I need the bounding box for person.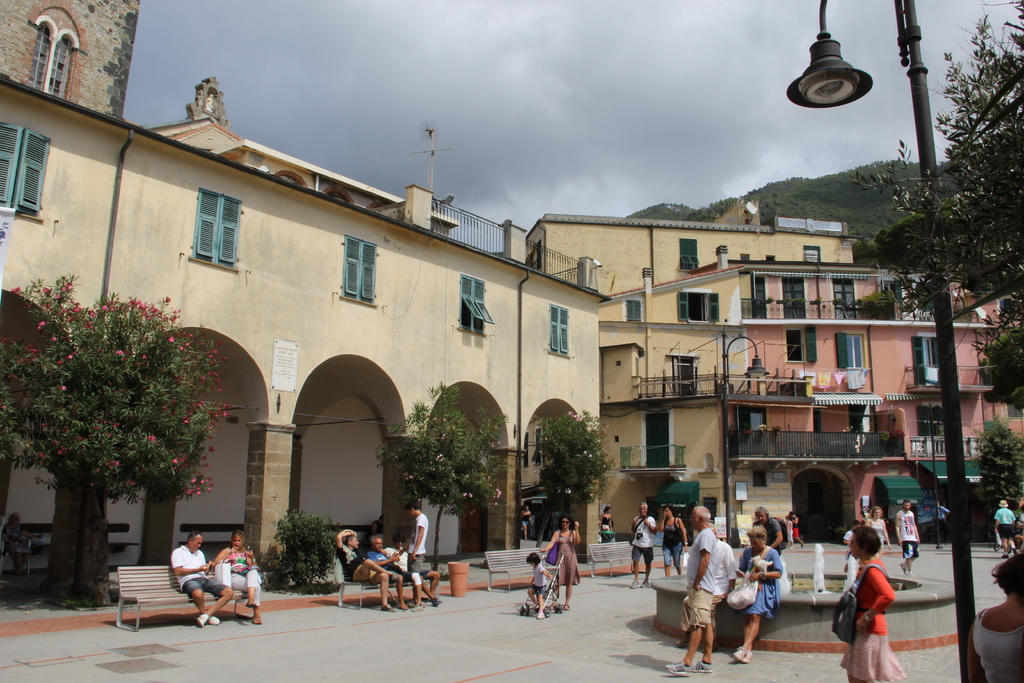
Here it is: {"x1": 172, "y1": 534, "x2": 234, "y2": 629}.
